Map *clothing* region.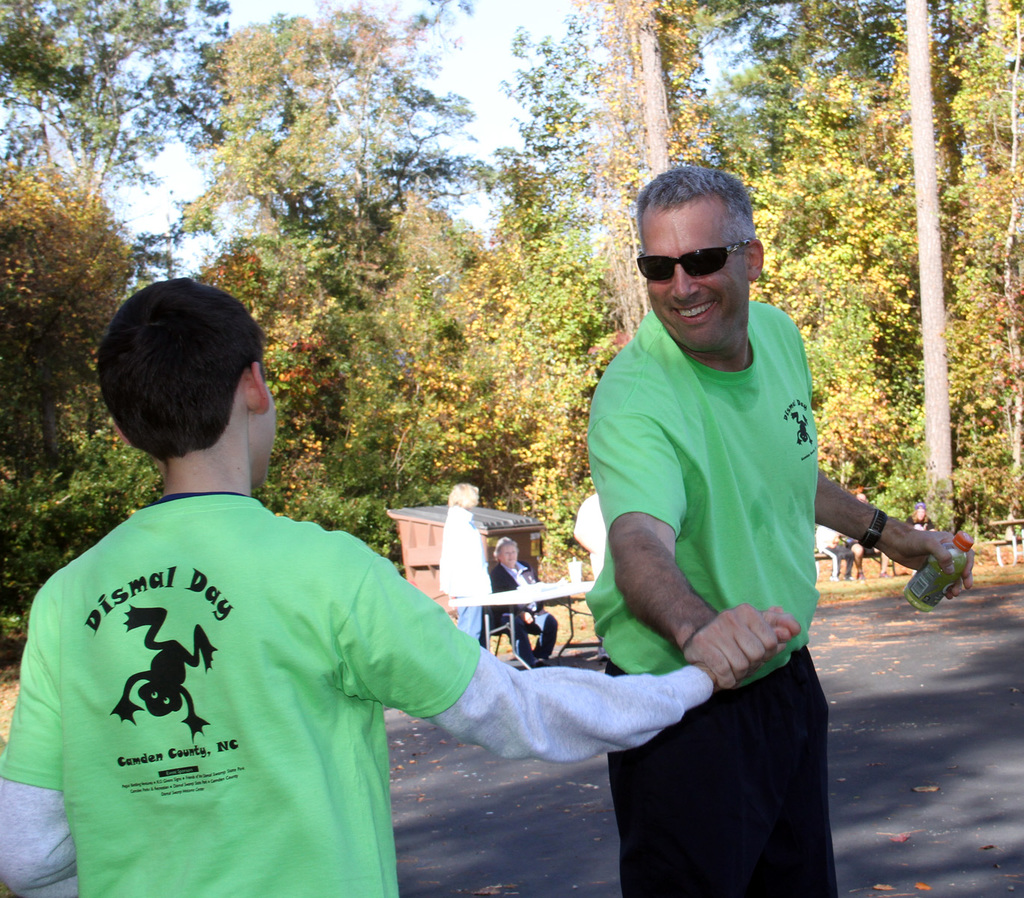
Mapped to bbox(436, 503, 494, 639).
